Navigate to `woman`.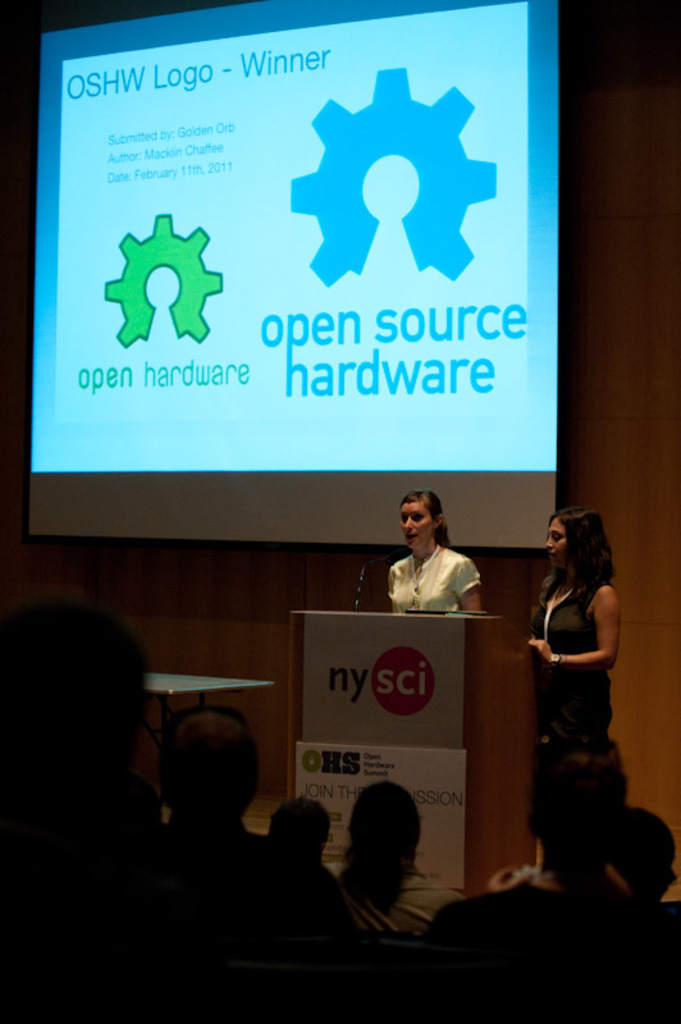
Navigation target: <region>385, 492, 499, 625</region>.
